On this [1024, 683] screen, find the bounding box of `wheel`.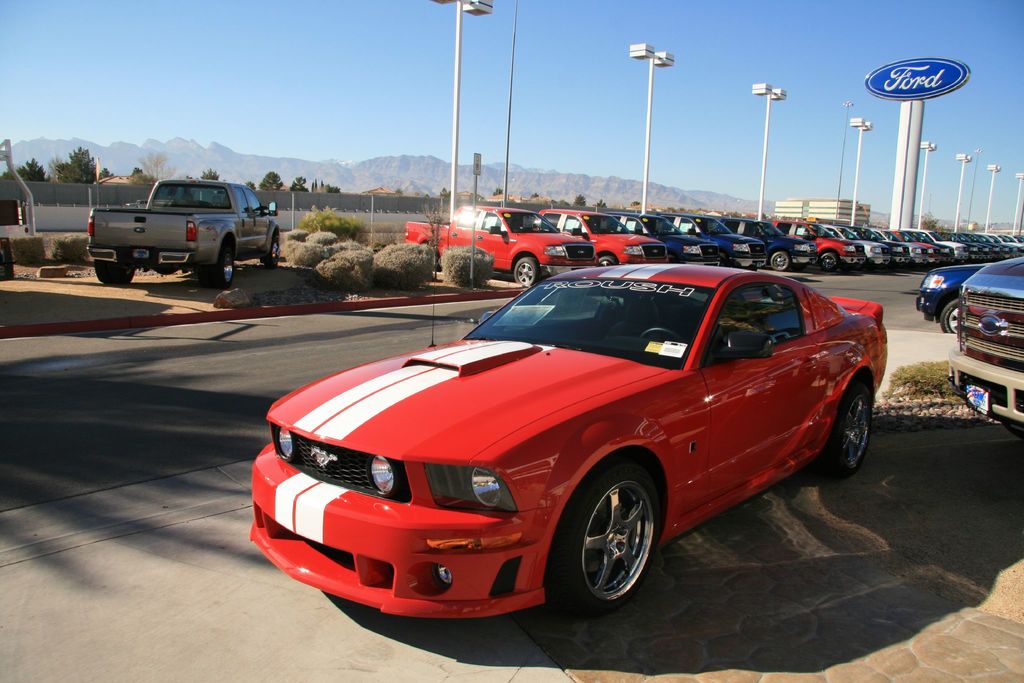
Bounding box: rect(815, 383, 874, 482).
